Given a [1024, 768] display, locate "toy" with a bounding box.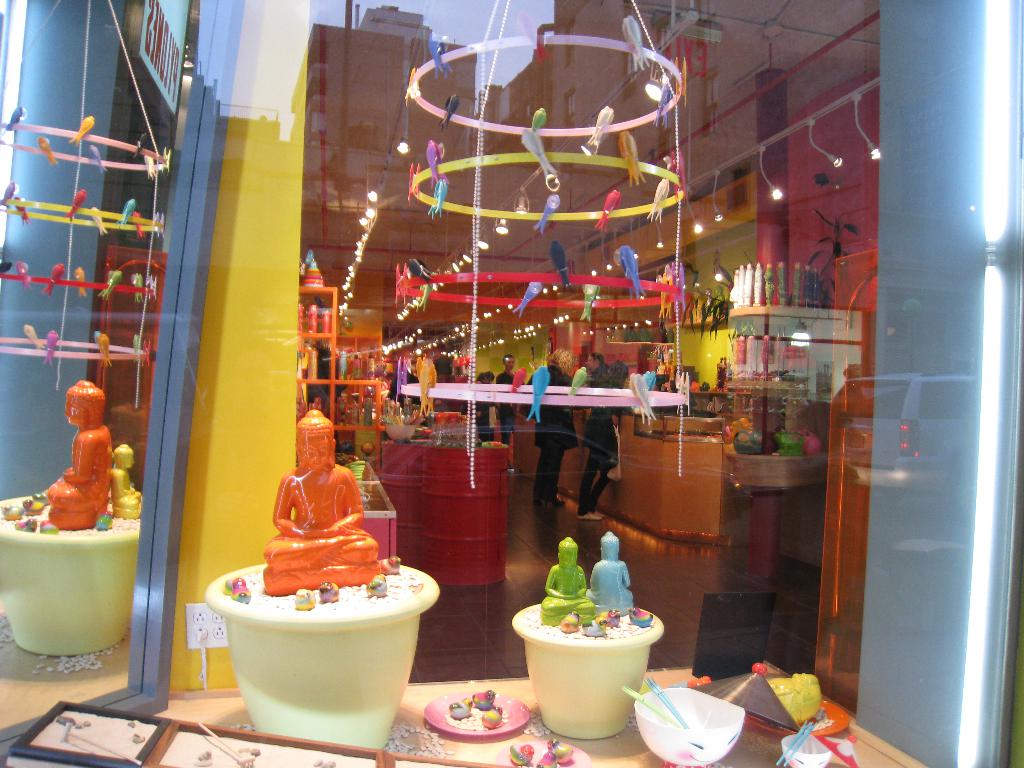
Located: bbox=(262, 410, 388, 595).
